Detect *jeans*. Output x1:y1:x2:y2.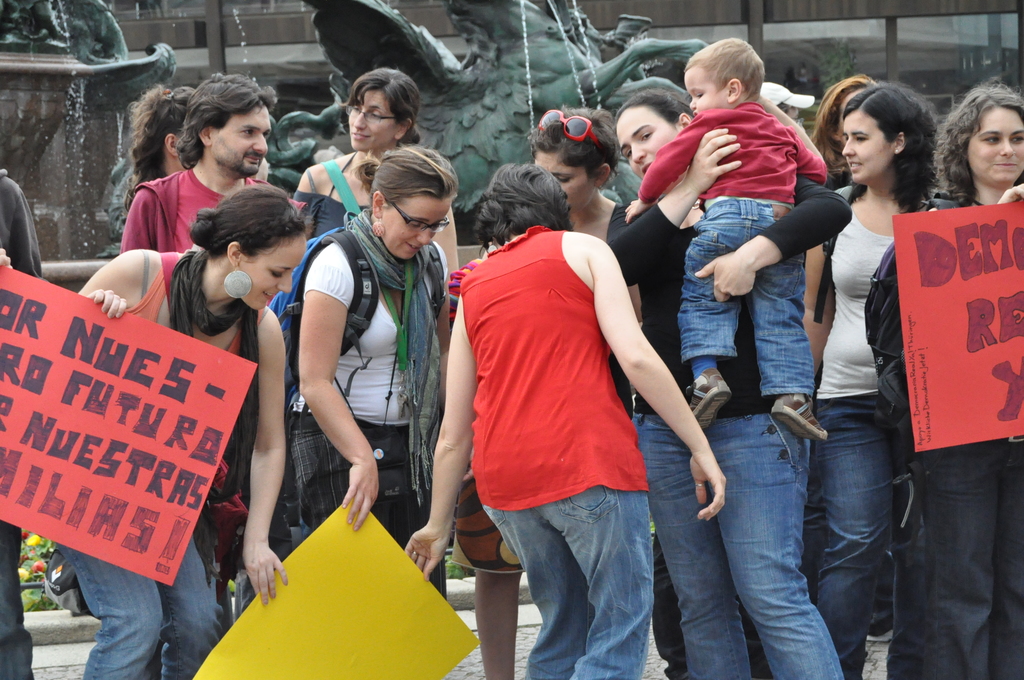
927:444:1023:679.
